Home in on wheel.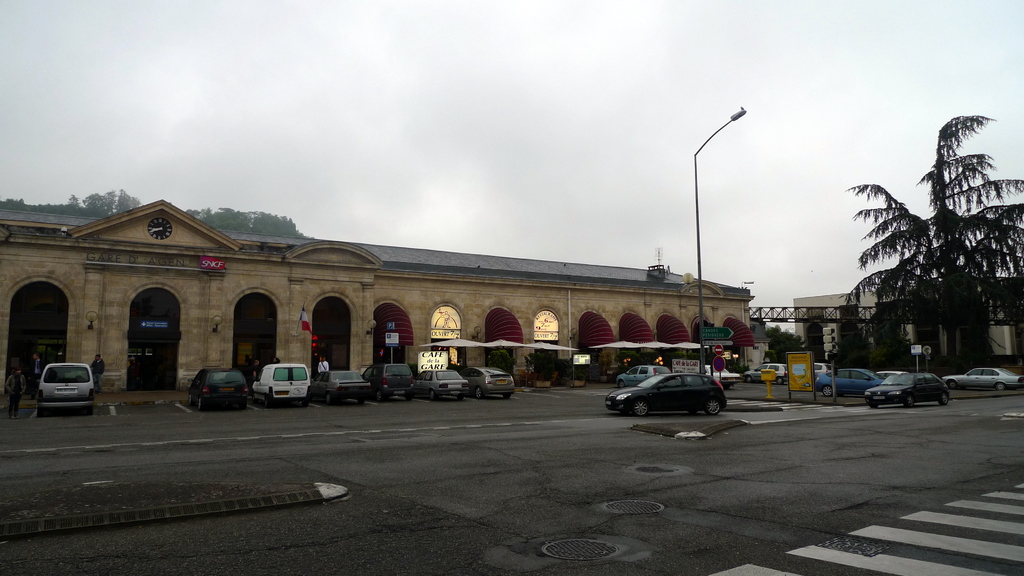
Homed in at [left=321, top=392, right=333, bottom=408].
